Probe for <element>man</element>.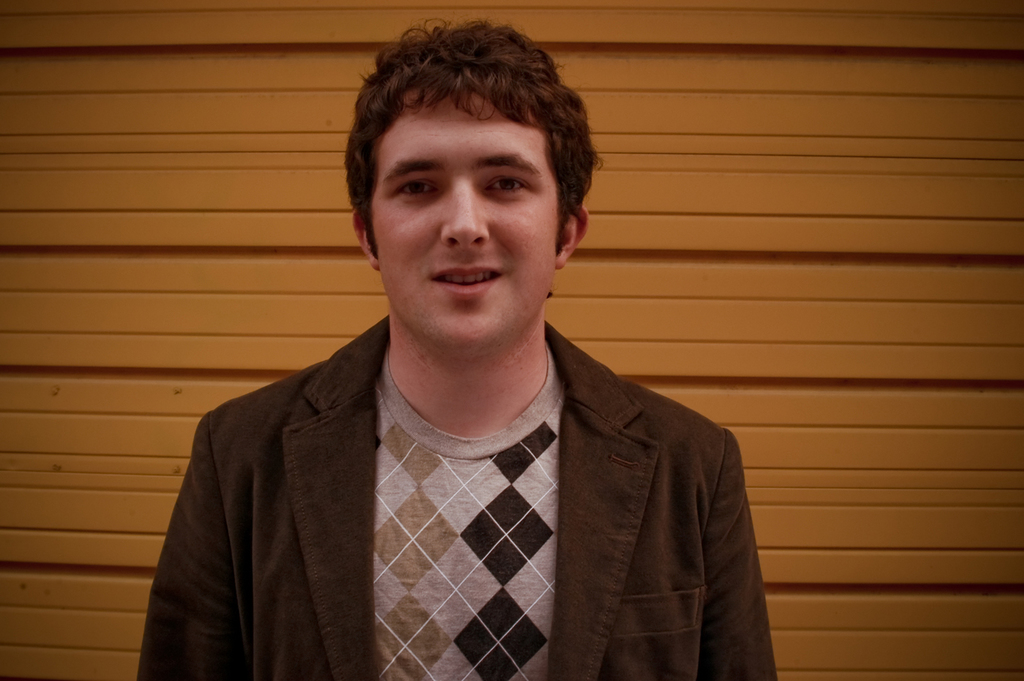
Probe result: (120, 31, 814, 661).
